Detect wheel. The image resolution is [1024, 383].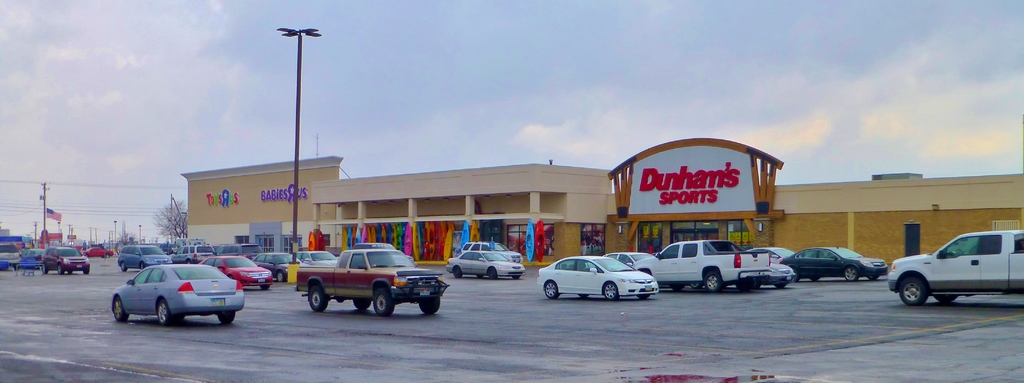
select_region(547, 281, 560, 298).
